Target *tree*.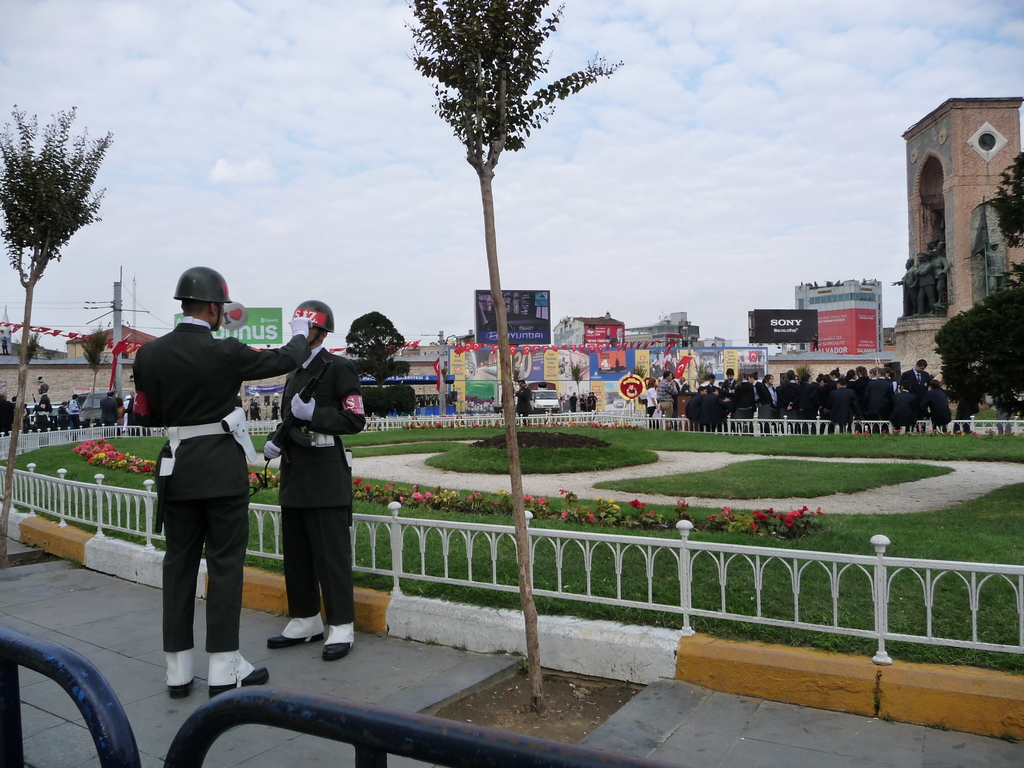
Target region: Rect(0, 103, 116, 568).
